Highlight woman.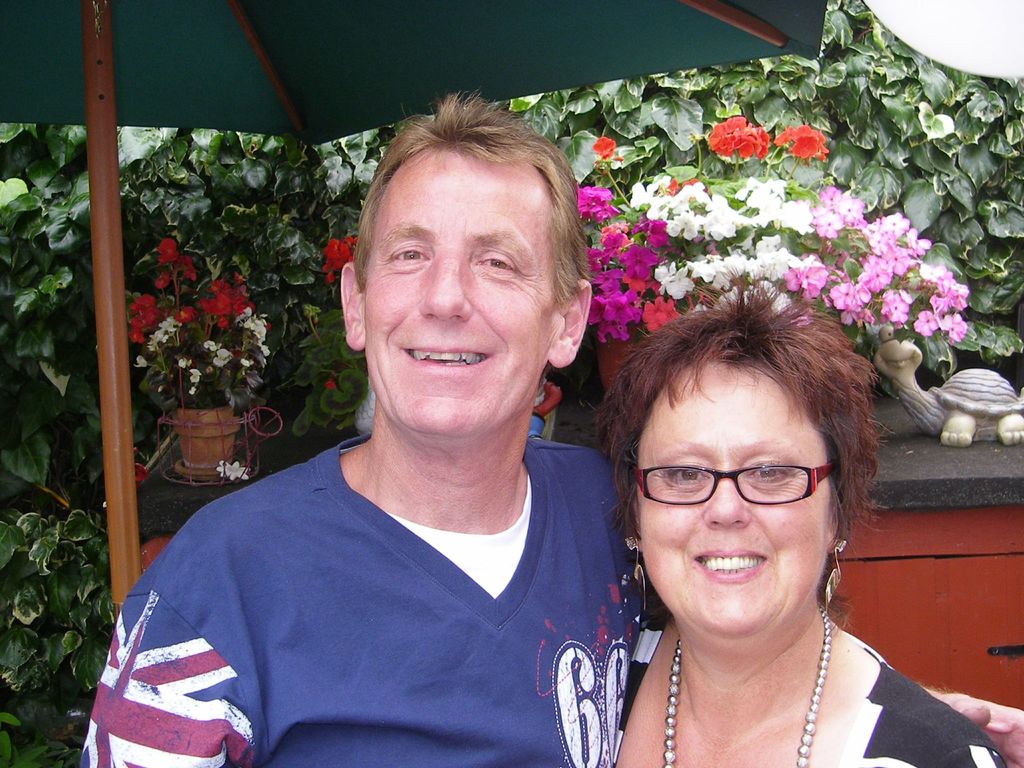
Highlighted region: crop(557, 282, 977, 761).
